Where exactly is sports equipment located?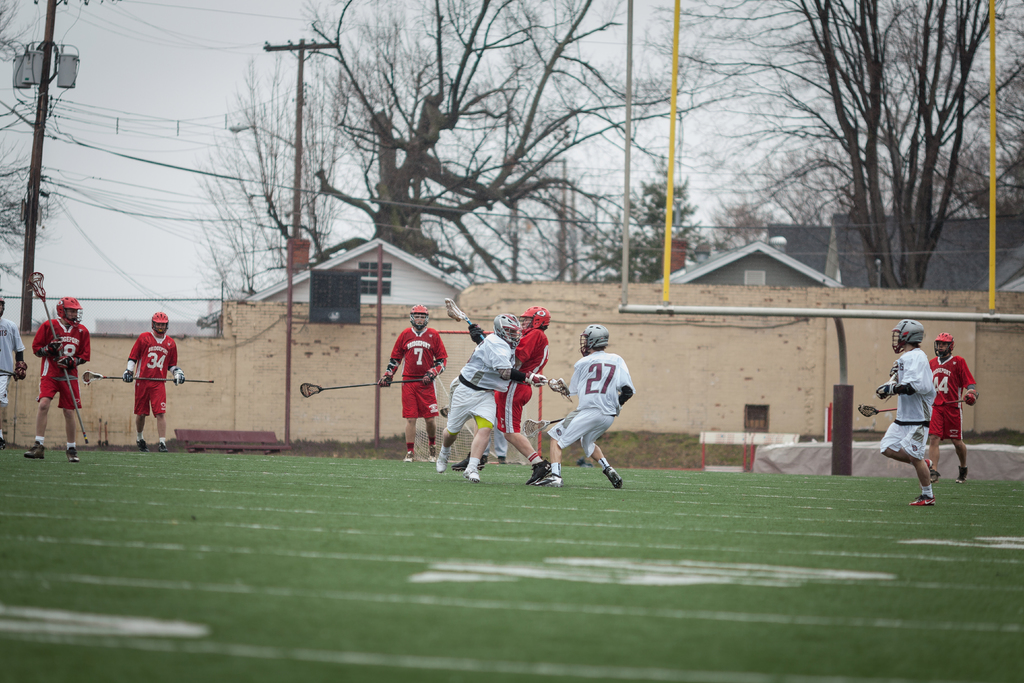
Its bounding box is crop(955, 463, 967, 488).
